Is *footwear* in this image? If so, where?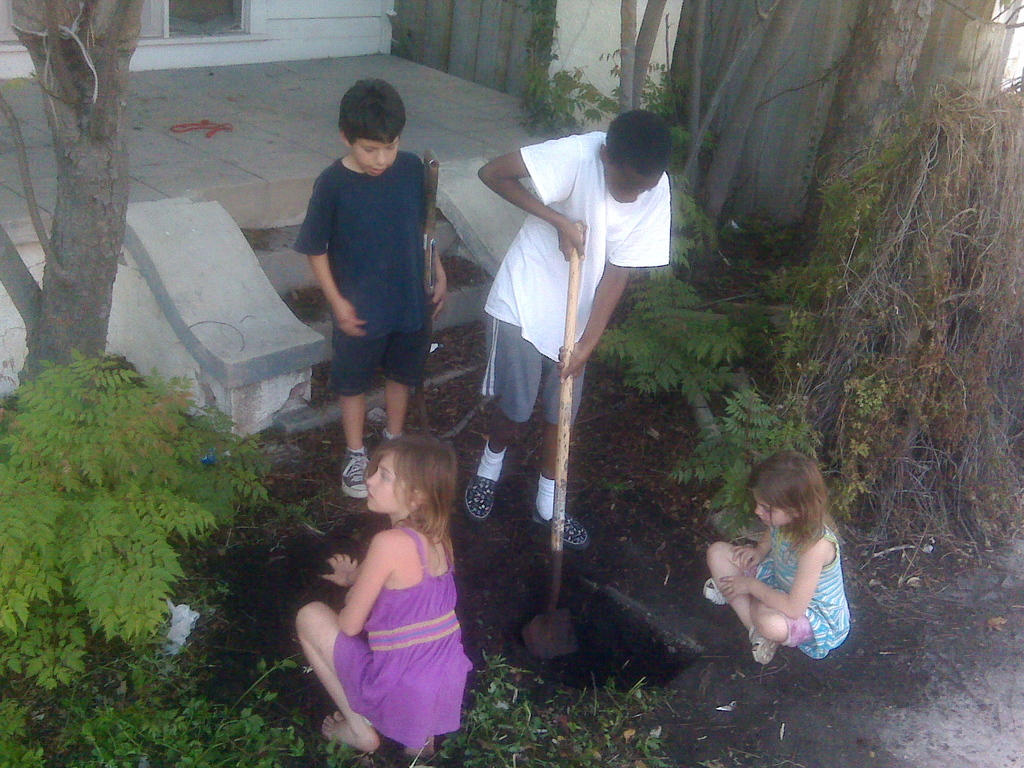
Yes, at detection(338, 450, 374, 499).
